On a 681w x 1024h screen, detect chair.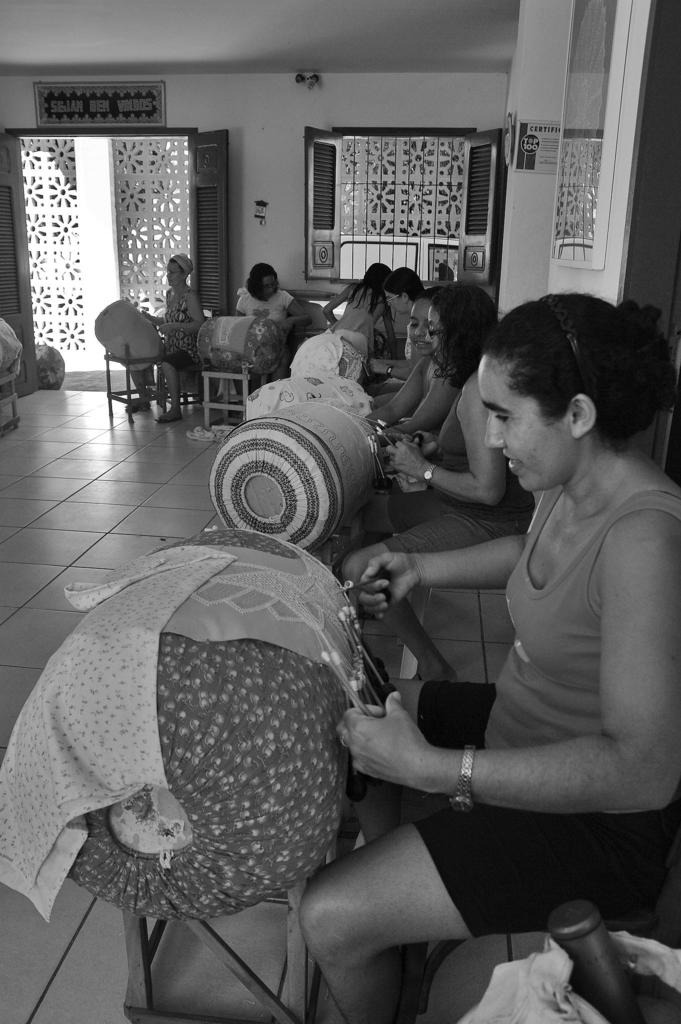
<region>149, 310, 222, 421</region>.
